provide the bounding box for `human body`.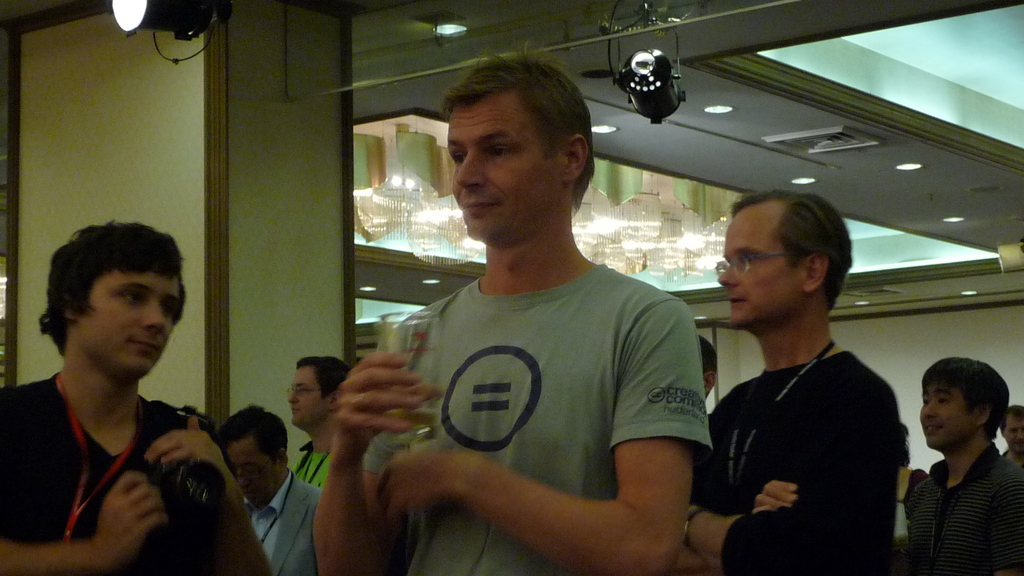
[left=0, top=254, right=214, bottom=575].
